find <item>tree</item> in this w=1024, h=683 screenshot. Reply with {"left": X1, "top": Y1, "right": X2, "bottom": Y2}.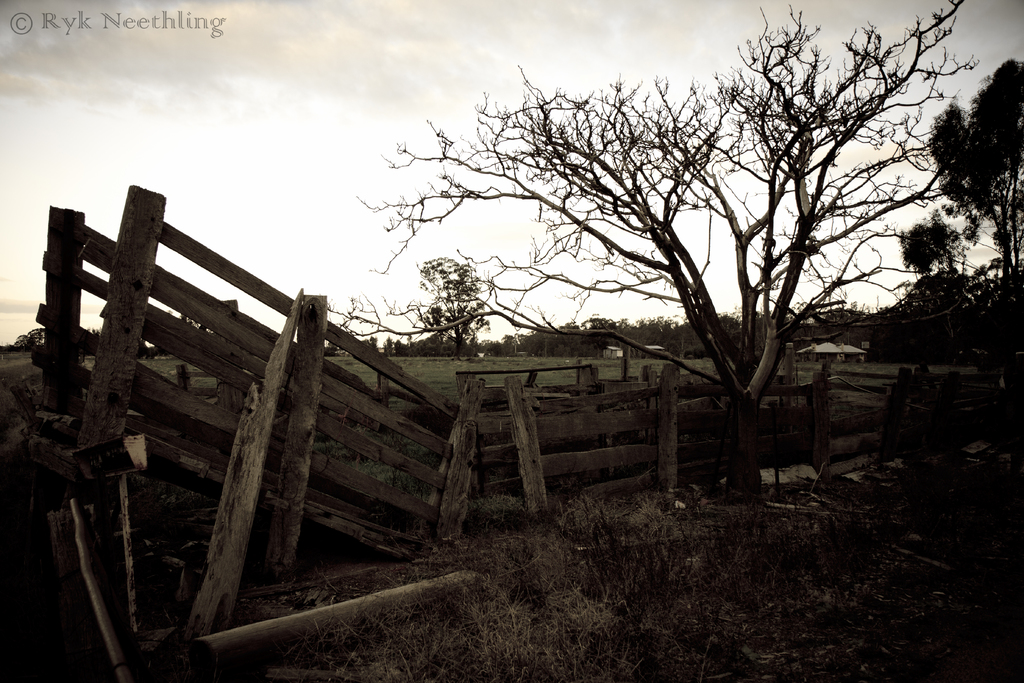
{"left": 927, "top": 97, "right": 1007, "bottom": 274}.
